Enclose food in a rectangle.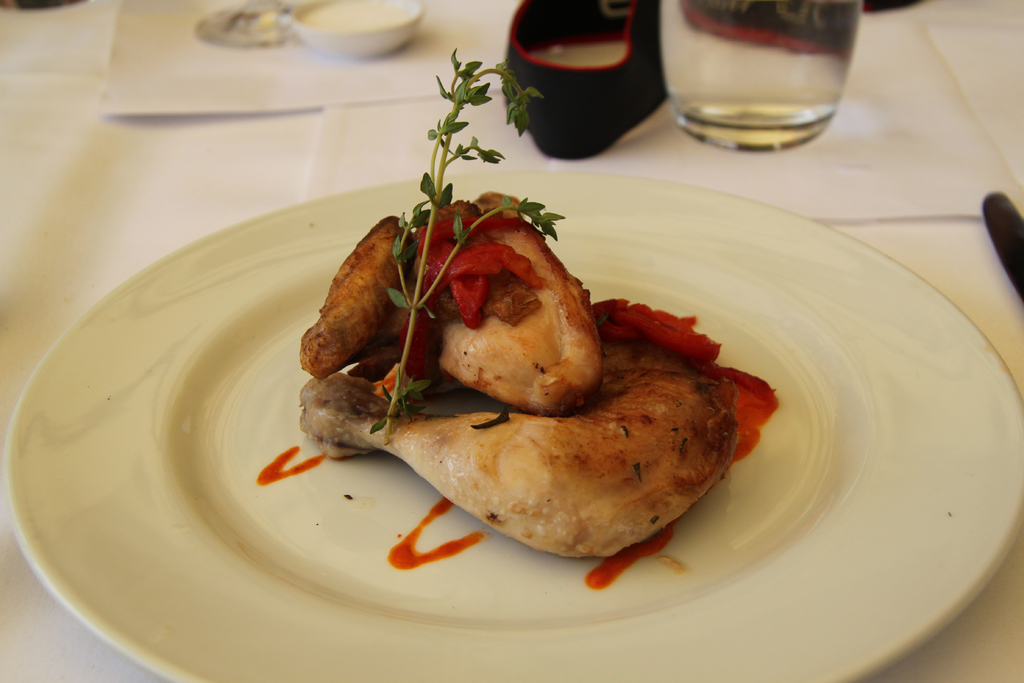
x1=298 y1=190 x2=595 y2=419.
